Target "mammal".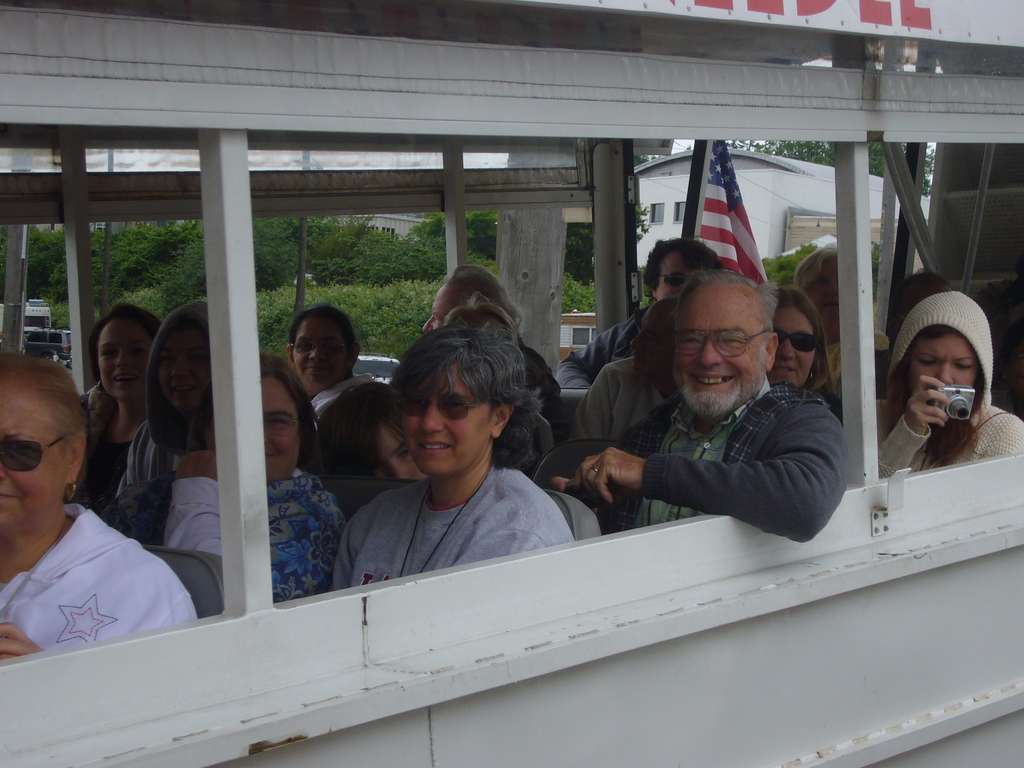
Target region: 0,352,200,664.
